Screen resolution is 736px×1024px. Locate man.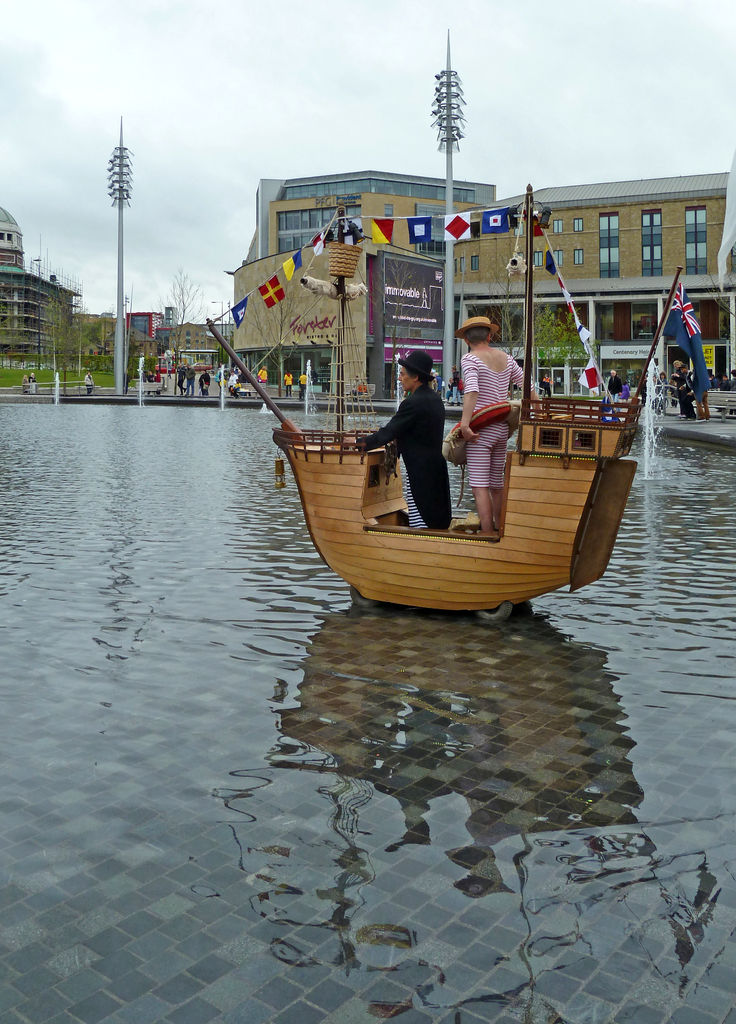
<box>332,355,458,529</box>.
